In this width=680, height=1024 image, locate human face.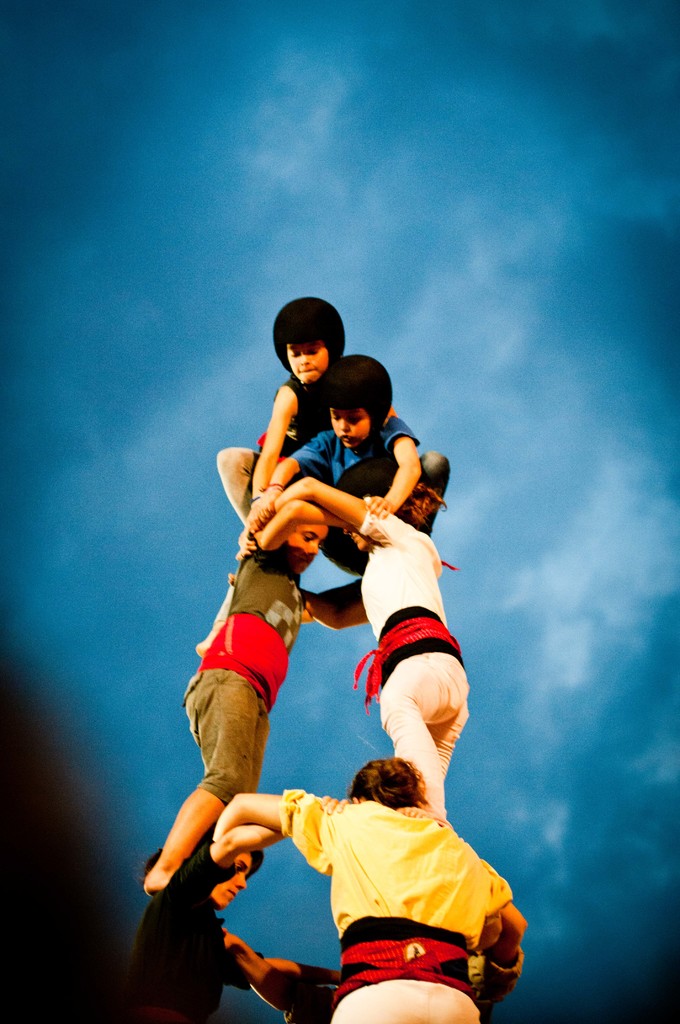
Bounding box: region(286, 337, 331, 383).
